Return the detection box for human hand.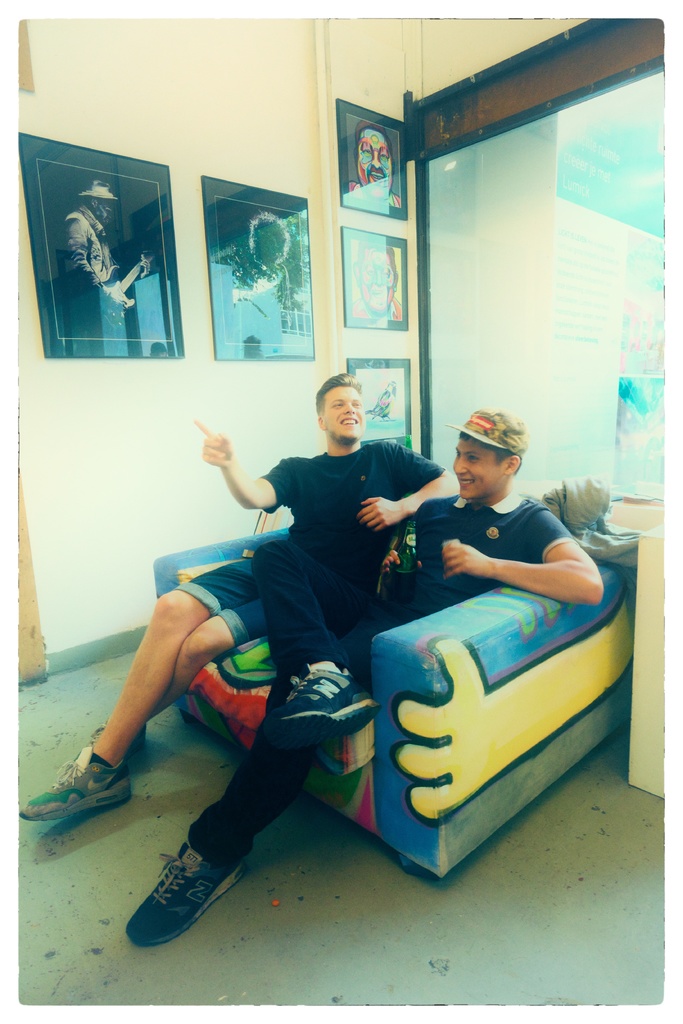
(x1=382, y1=550, x2=424, y2=571).
